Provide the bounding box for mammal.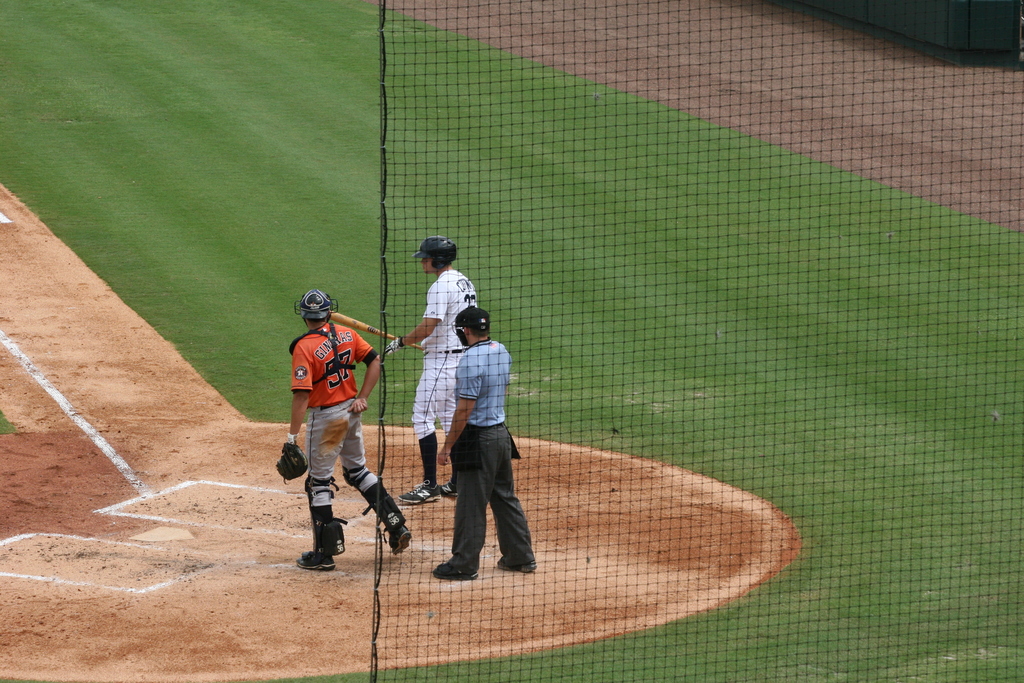
locate(382, 236, 479, 506).
